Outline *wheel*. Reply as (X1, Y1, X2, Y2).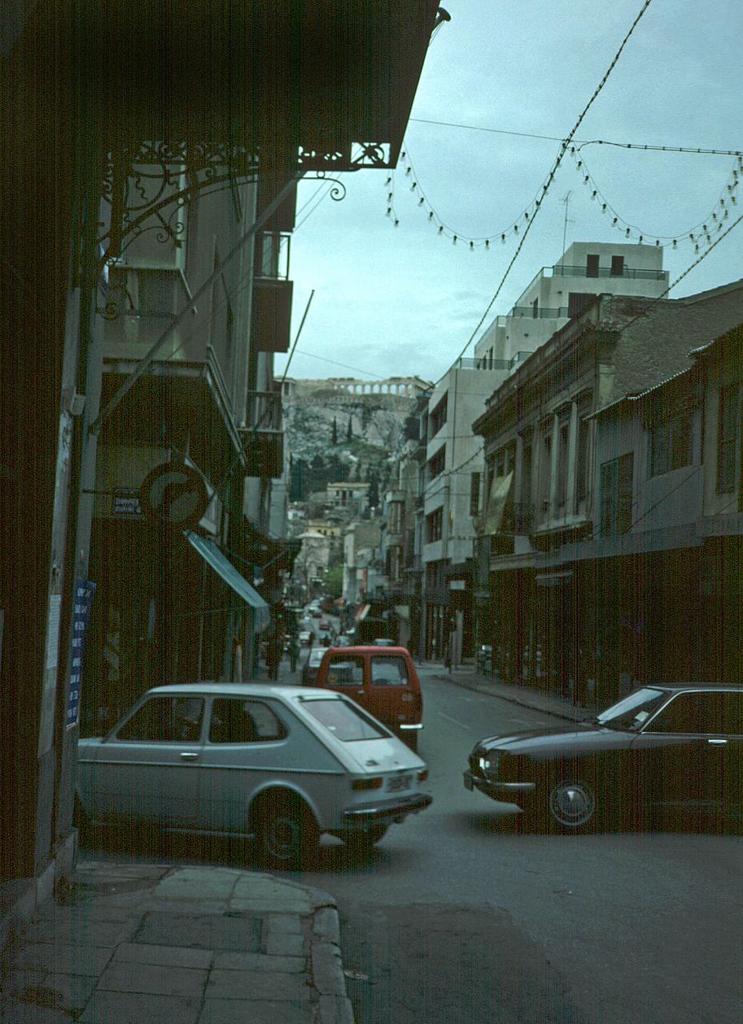
(250, 793, 310, 868).
